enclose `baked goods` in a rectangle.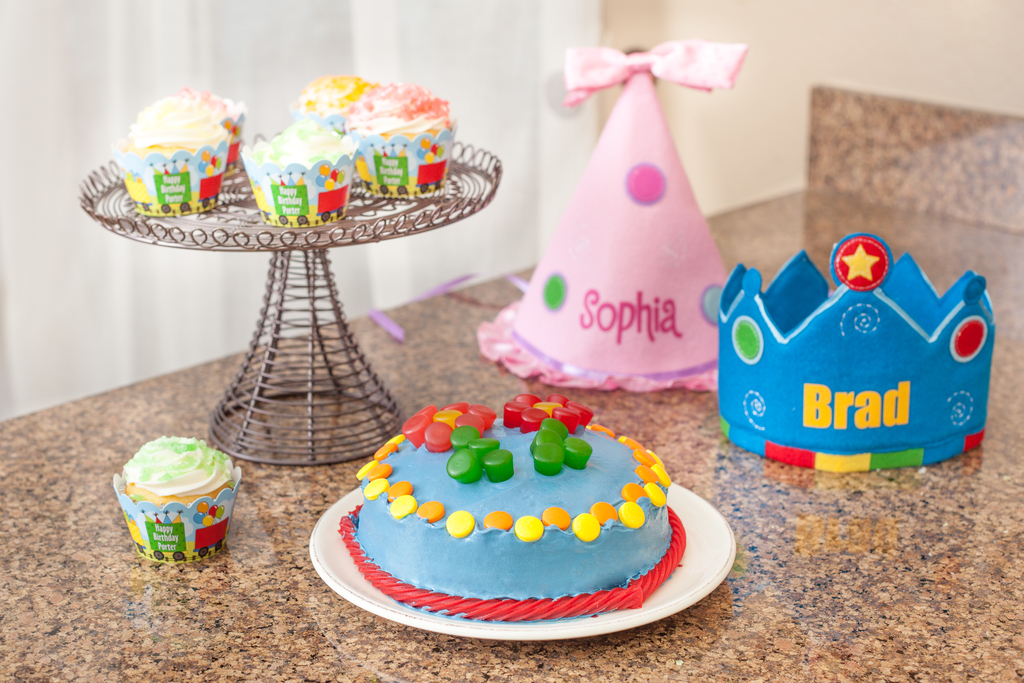
{"x1": 178, "y1": 89, "x2": 244, "y2": 167}.
